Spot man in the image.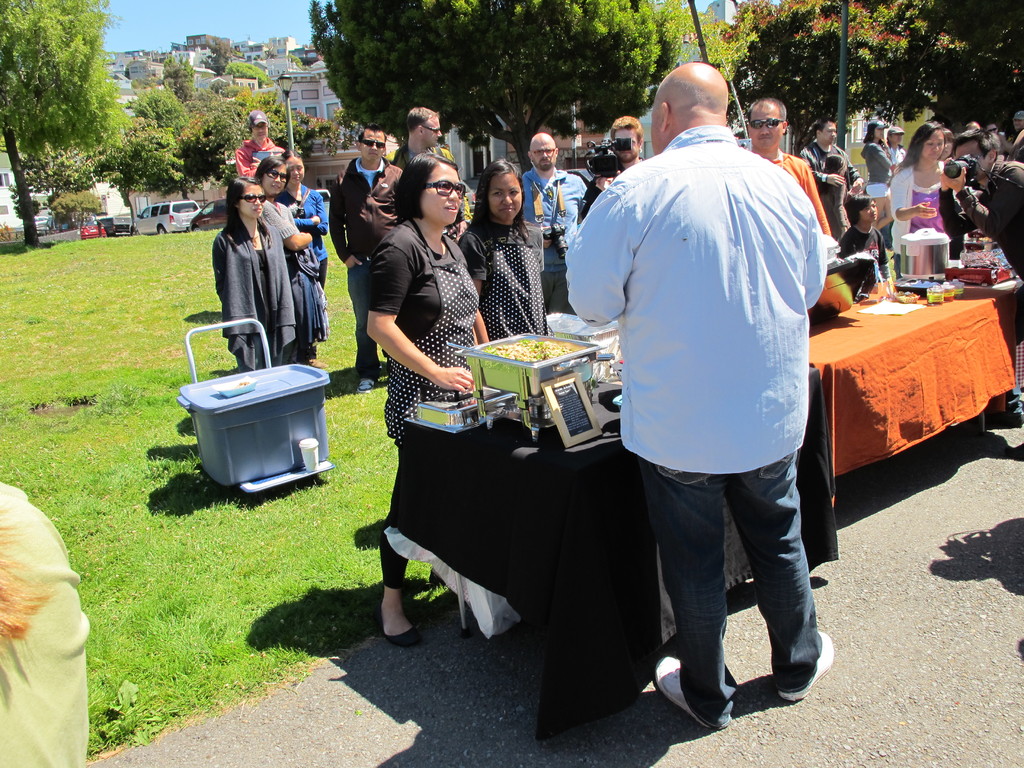
man found at (left=940, top=127, right=1023, bottom=336).
